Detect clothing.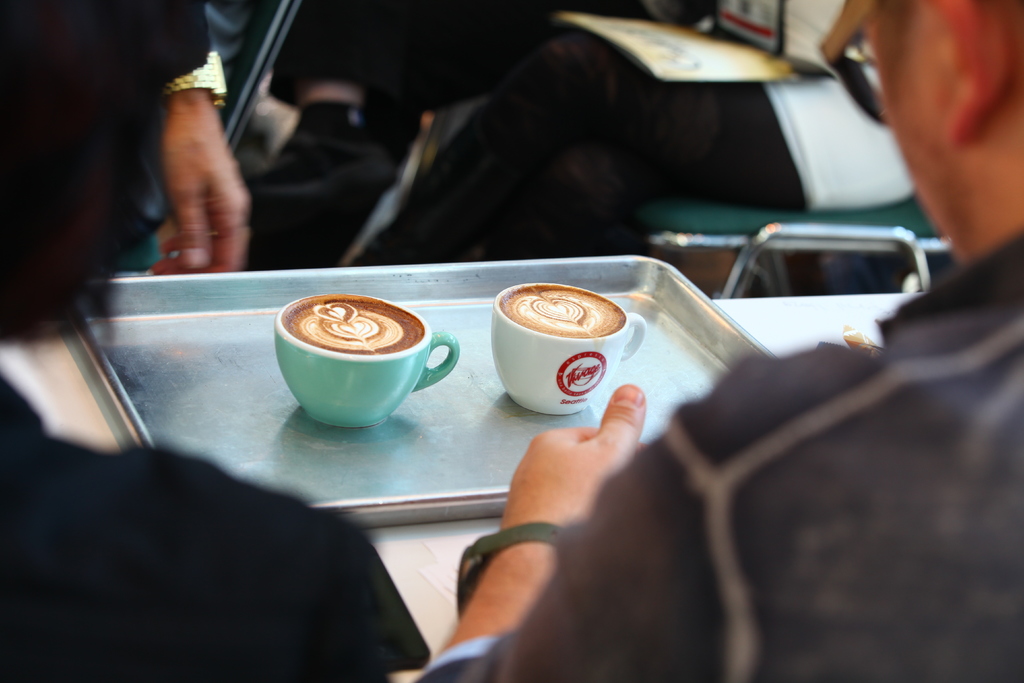
Detected at bbox=(73, 0, 218, 104).
